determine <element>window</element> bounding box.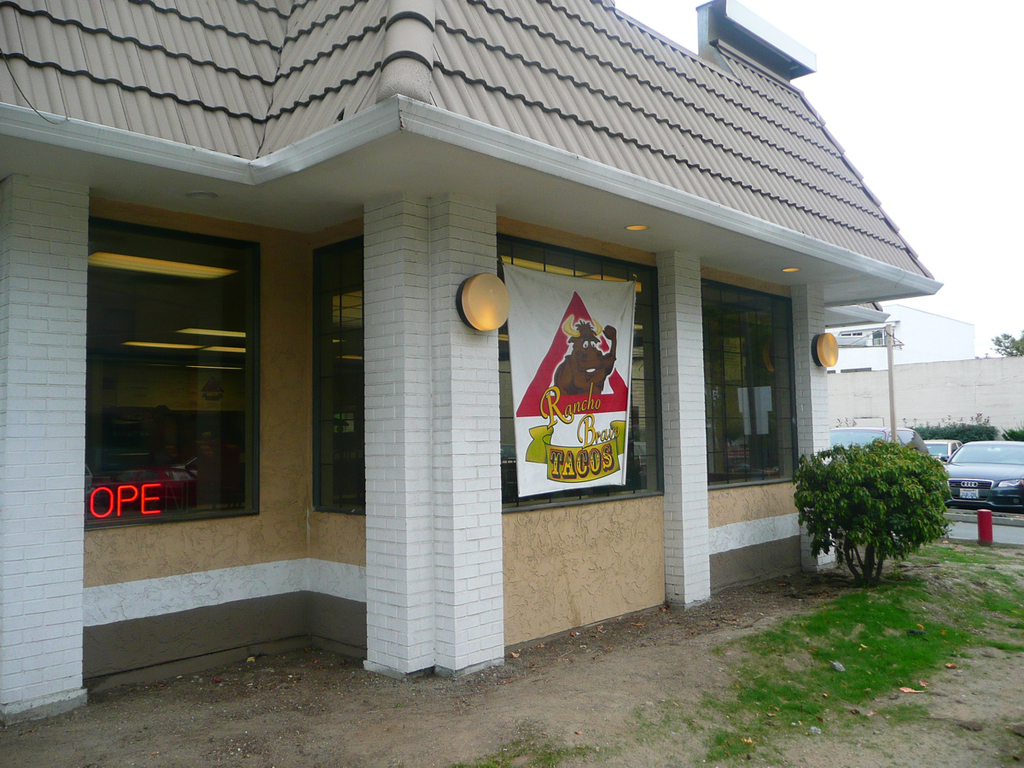
Determined: (left=307, top=235, right=363, bottom=522).
